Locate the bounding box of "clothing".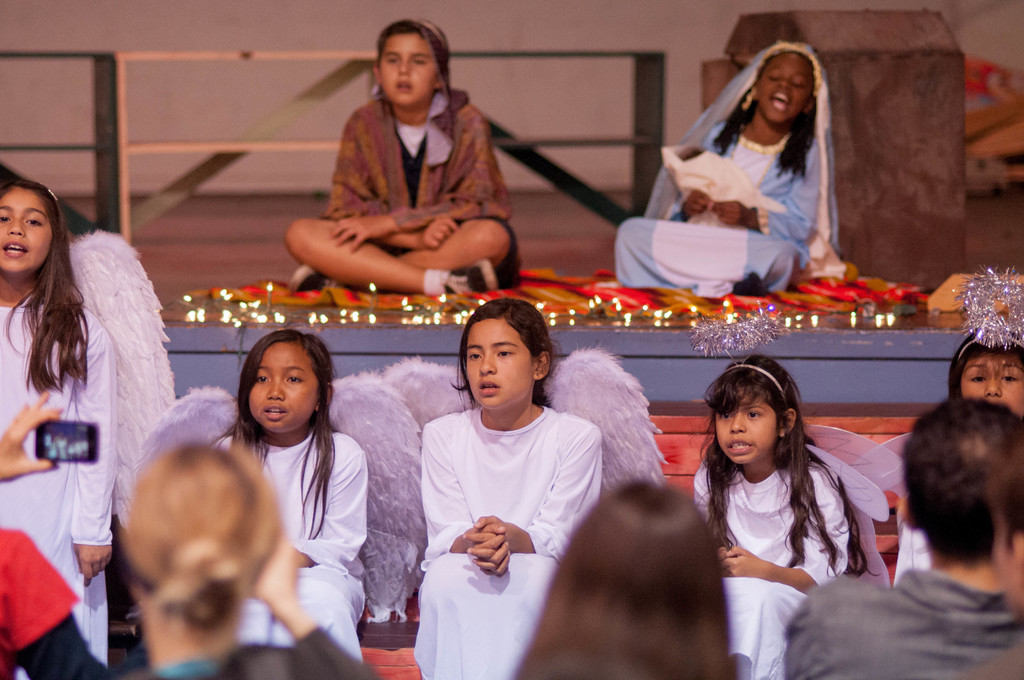
Bounding box: (left=0, top=526, right=104, bottom=679).
